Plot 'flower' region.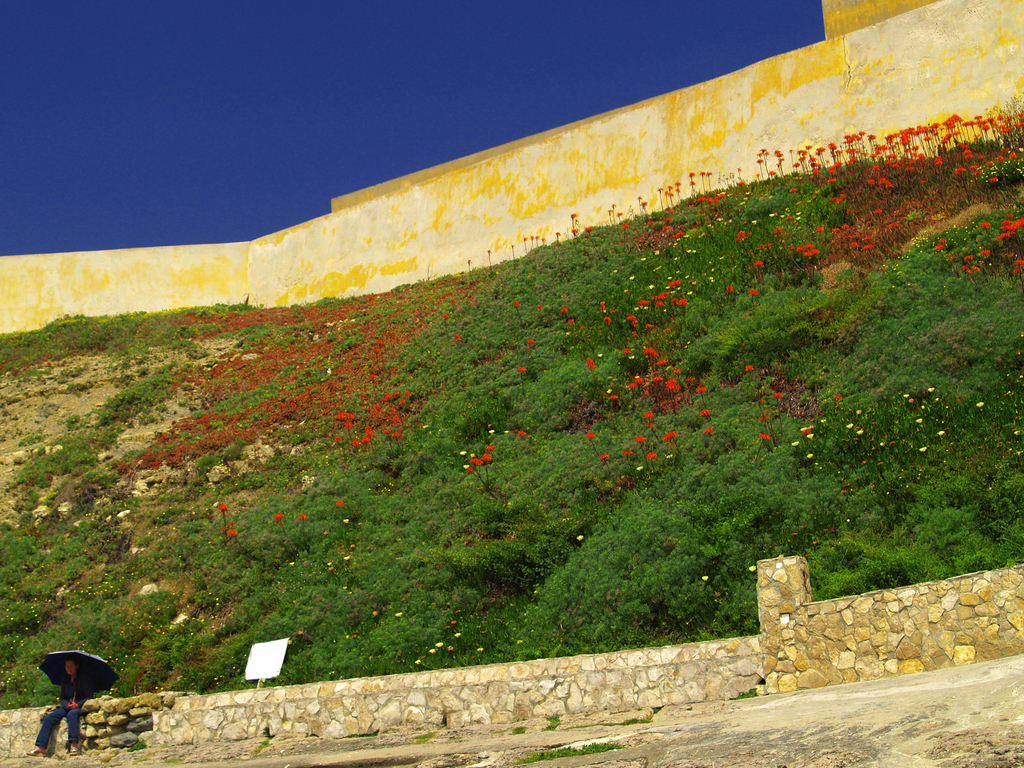
Plotted at [x1=475, y1=458, x2=484, y2=464].
